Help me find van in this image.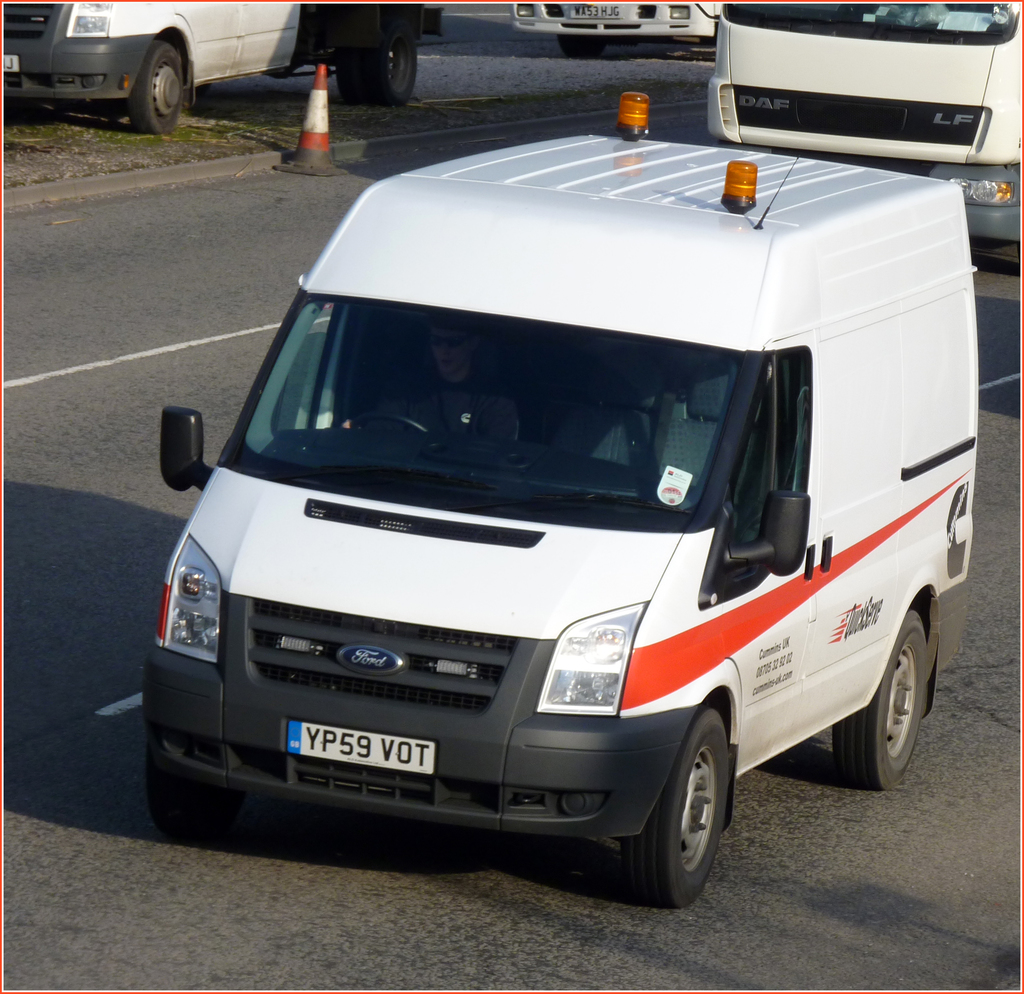
Found it: 138,92,976,910.
